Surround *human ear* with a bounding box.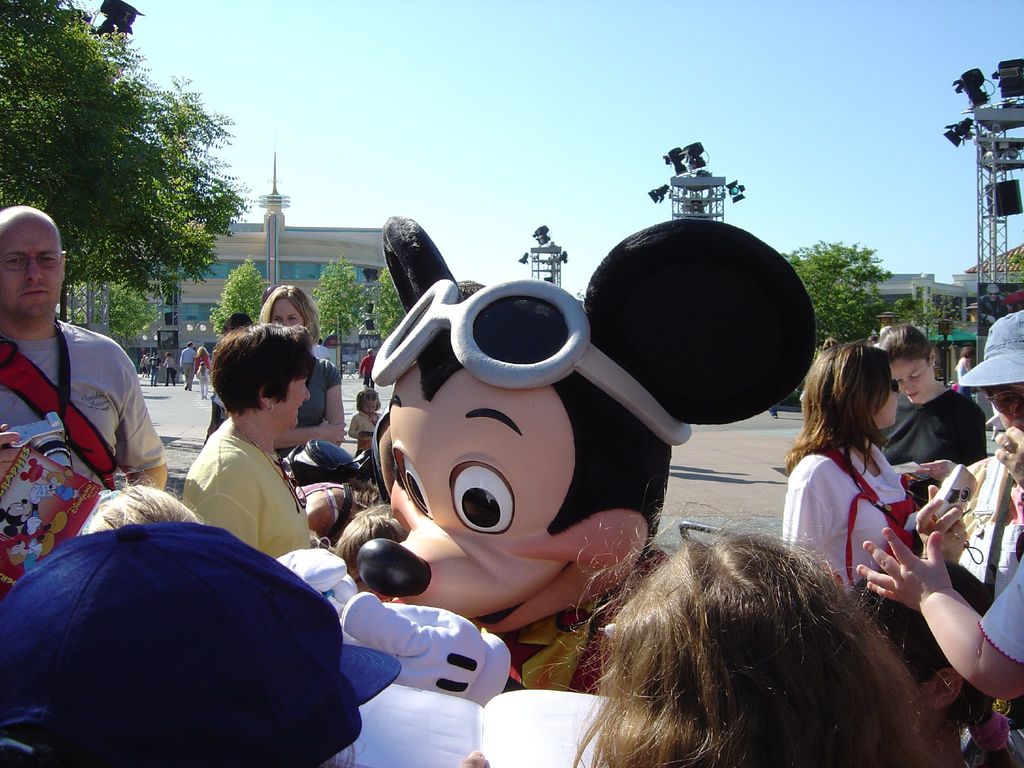
927 348 938 366.
